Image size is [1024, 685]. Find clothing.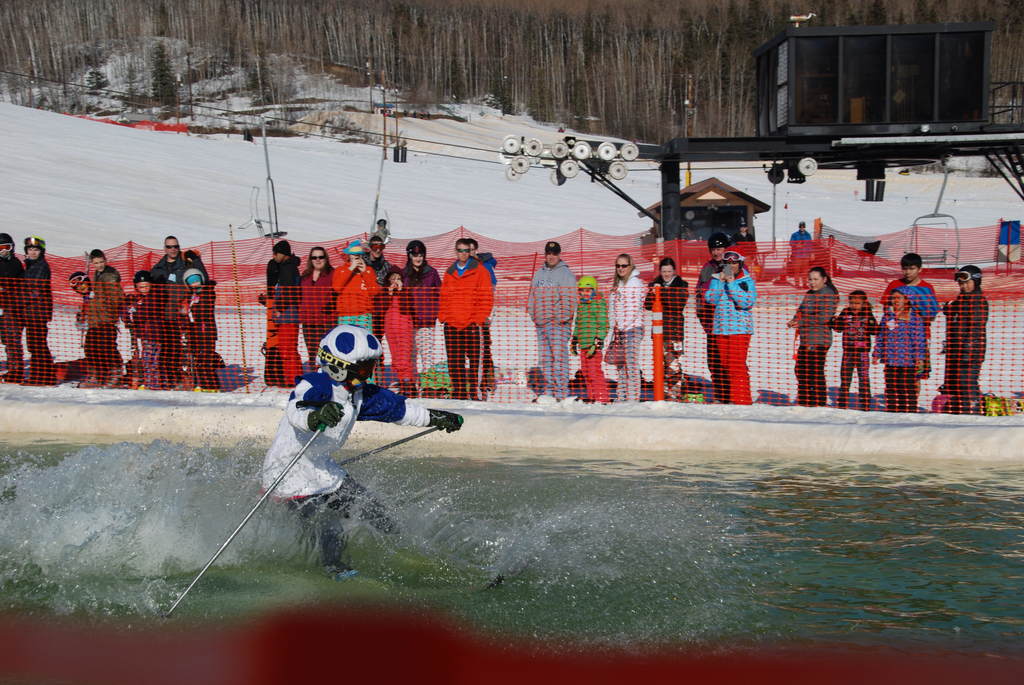
detection(359, 249, 405, 283).
